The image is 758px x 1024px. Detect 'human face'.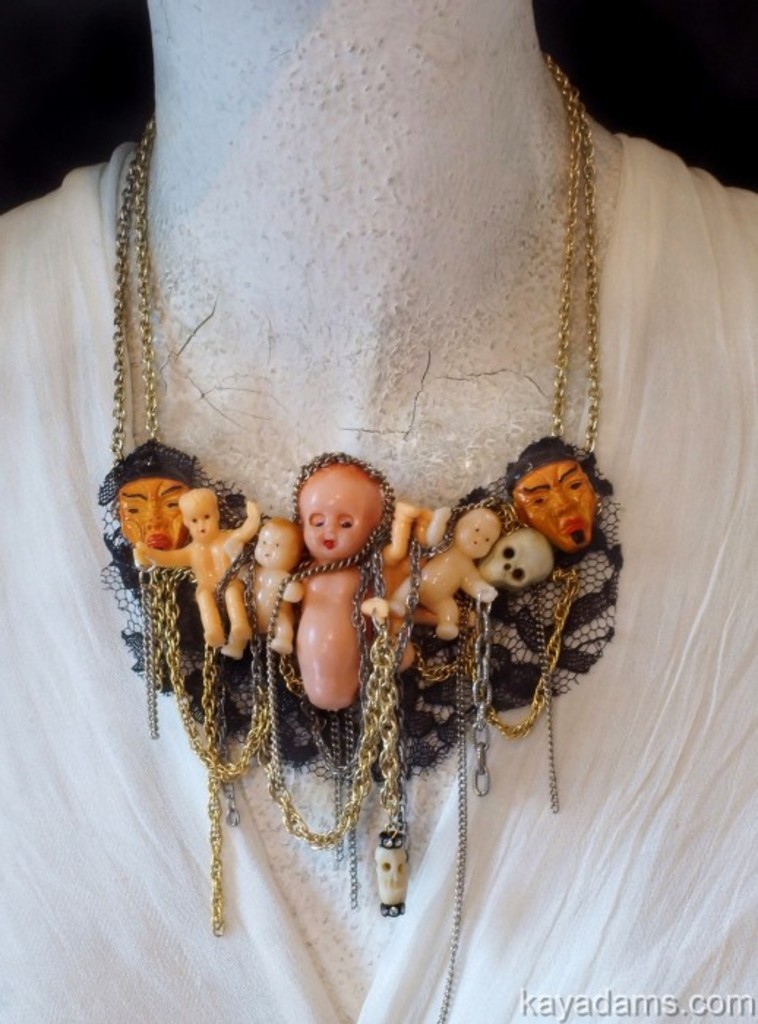
Detection: pyautogui.locateOnScreen(455, 515, 502, 556).
